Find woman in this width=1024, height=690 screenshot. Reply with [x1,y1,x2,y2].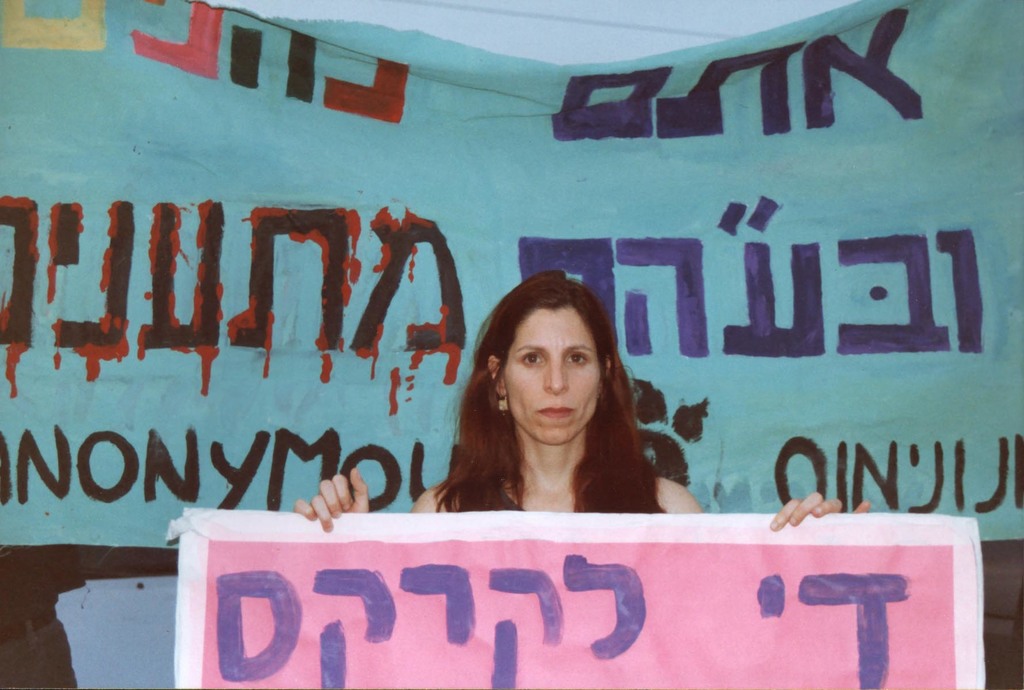
[293,268,869,533].
